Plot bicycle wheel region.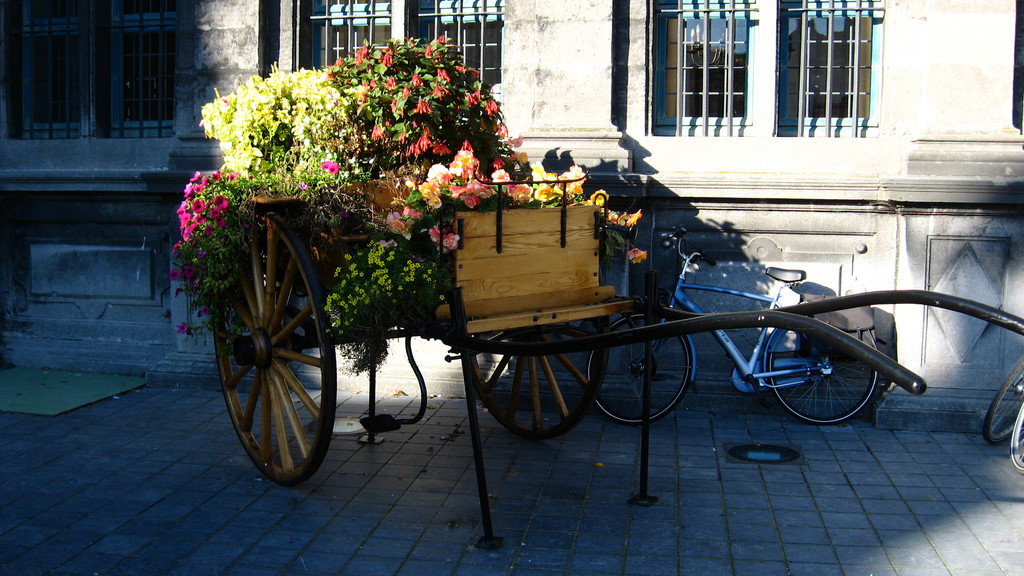
Plotted at Rect(735, 315, 914, 418).
